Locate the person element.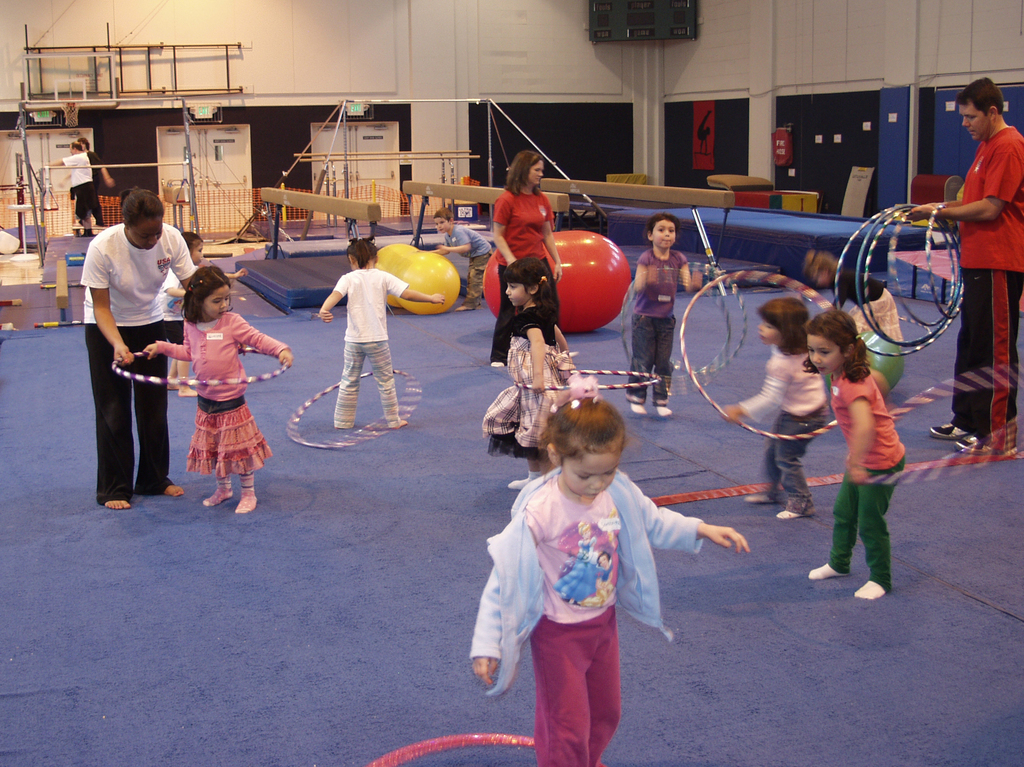
Element bbox: pyautogui.locateOnScreen(717, 296, 826, 521).
